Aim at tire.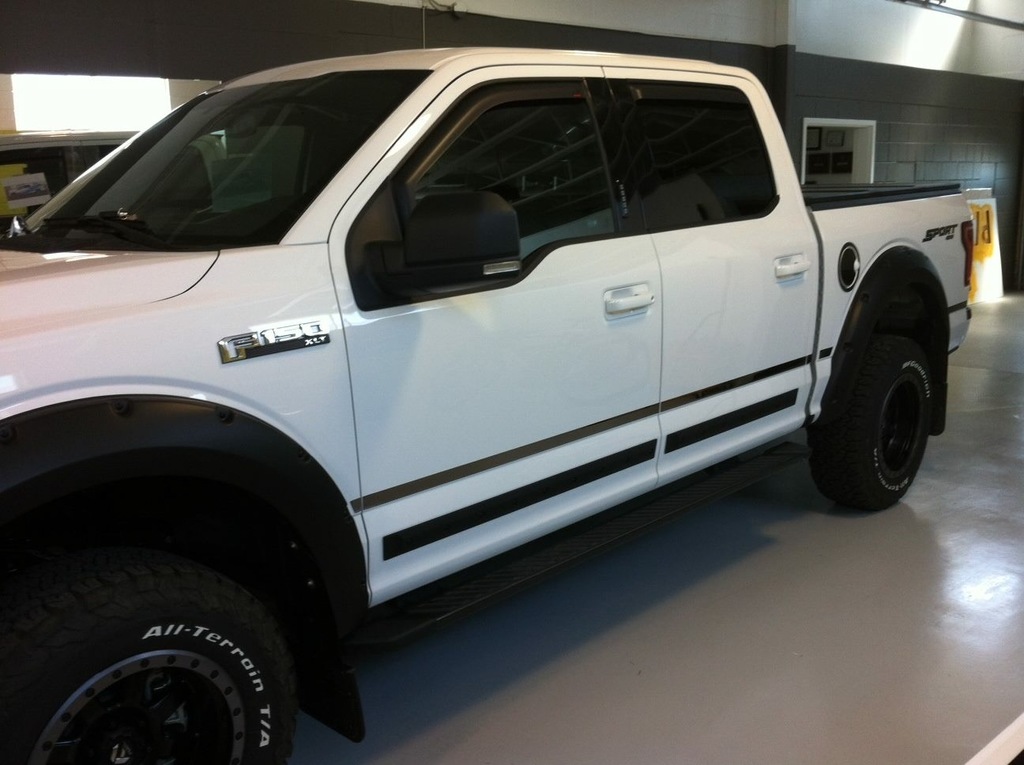
Aimed at 17,517,340,764.
